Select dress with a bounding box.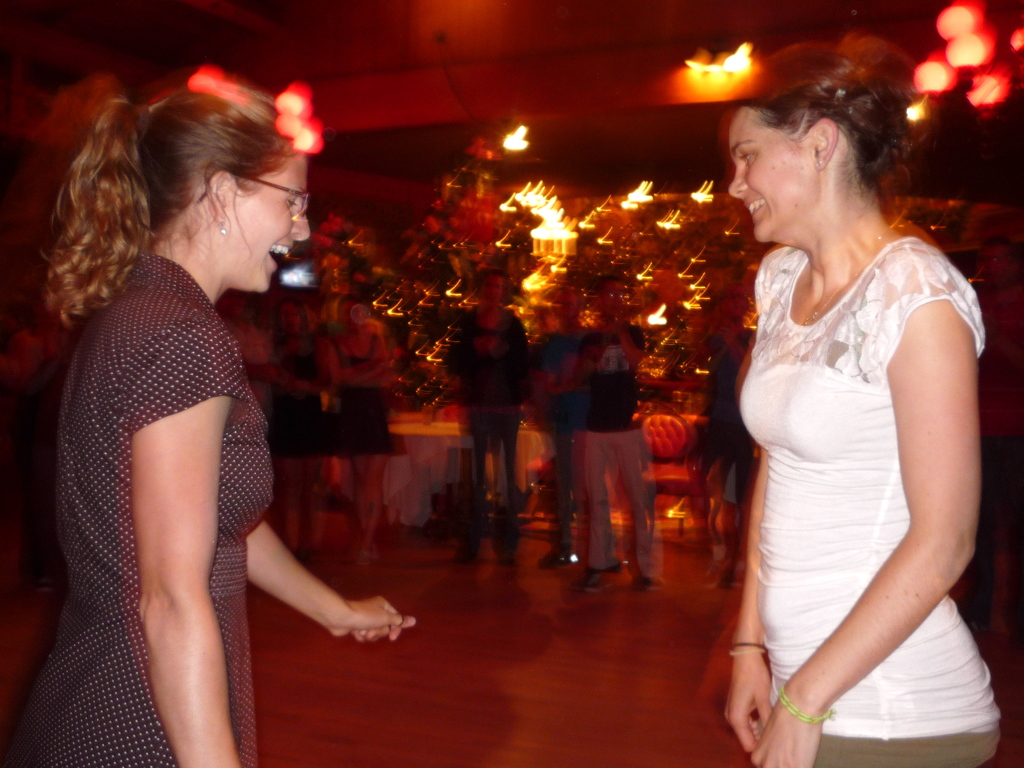
bbox=(0, 254, 272, 767).
